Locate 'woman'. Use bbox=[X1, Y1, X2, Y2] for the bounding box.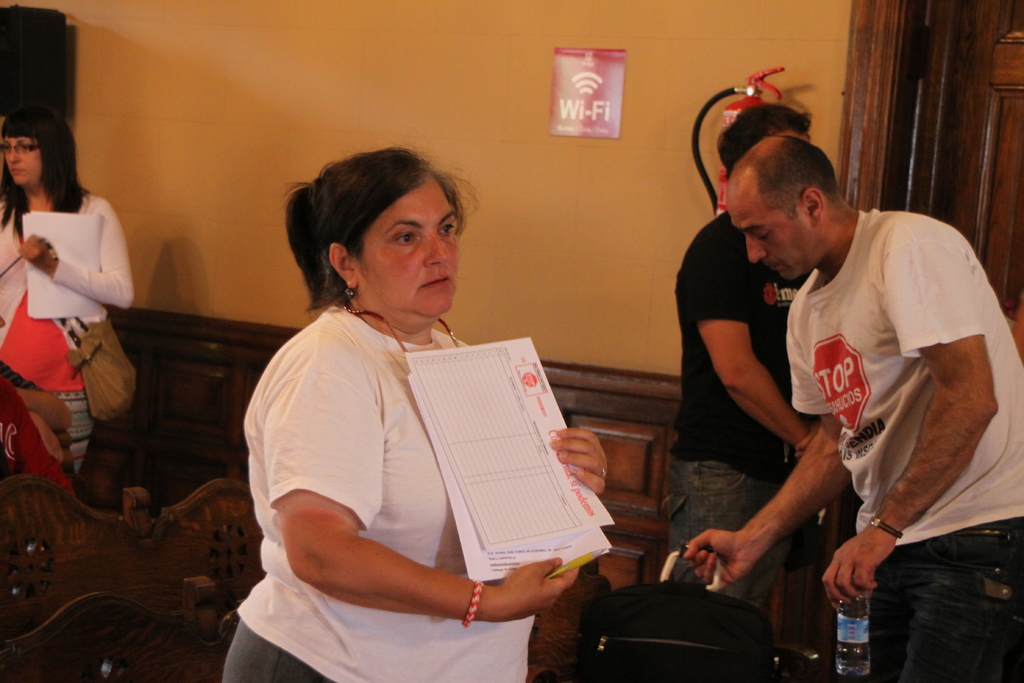
bbox=[0, 93, 130, 481].
